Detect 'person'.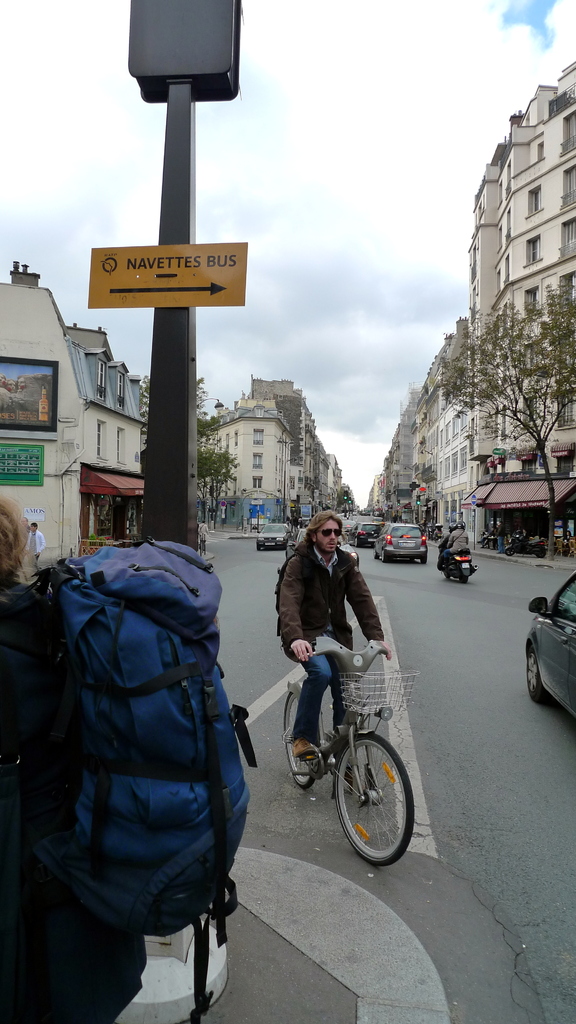
Detected at BBox(0, 506, 150, 1022).
